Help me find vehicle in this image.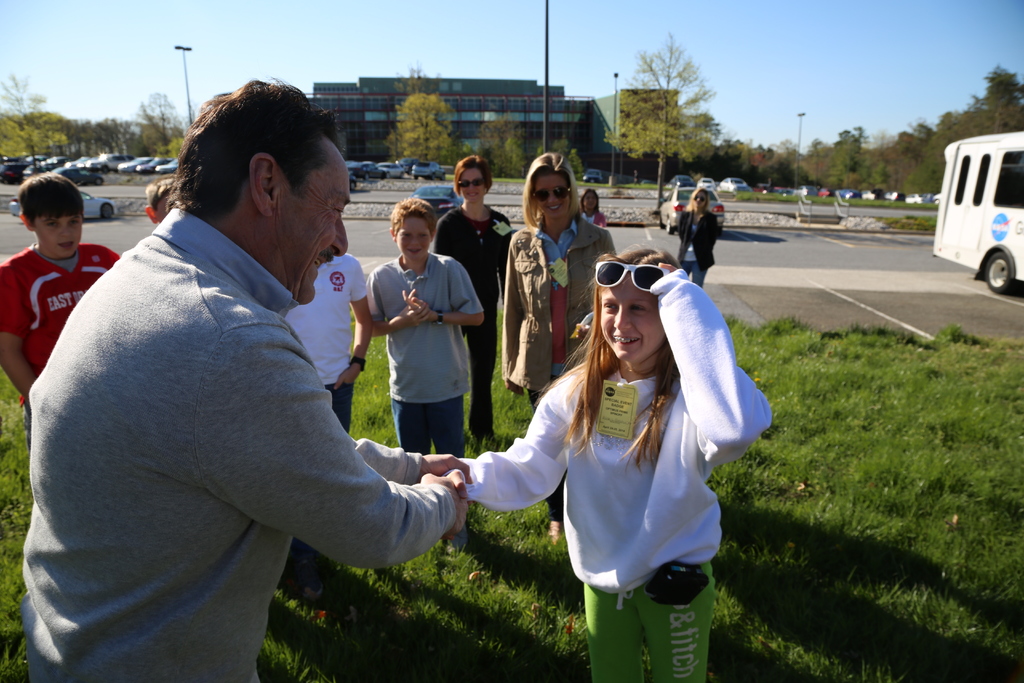
Found it: rect(669, 173, 695, 187).
